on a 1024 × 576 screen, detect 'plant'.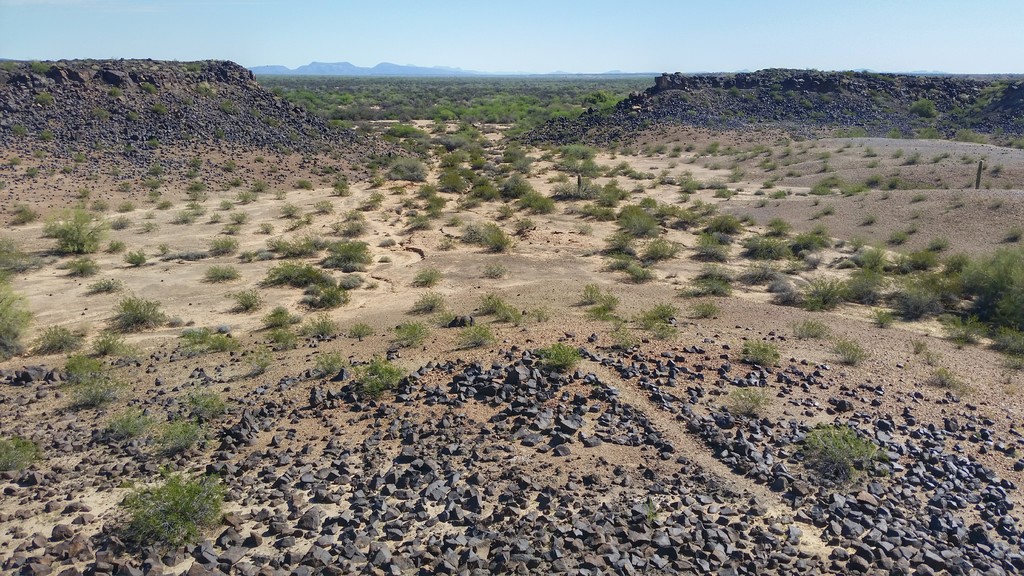
x1=228, y1=209, x2=248, y2=230.
